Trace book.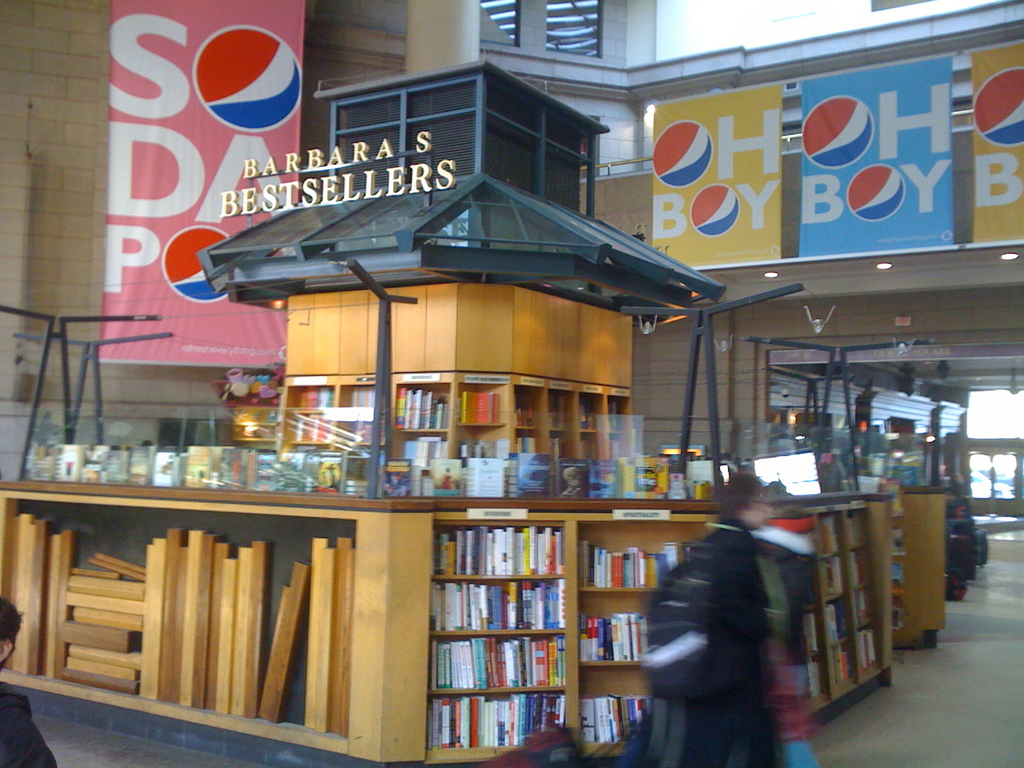
Traced to box=[555, 456, 602, 505].
